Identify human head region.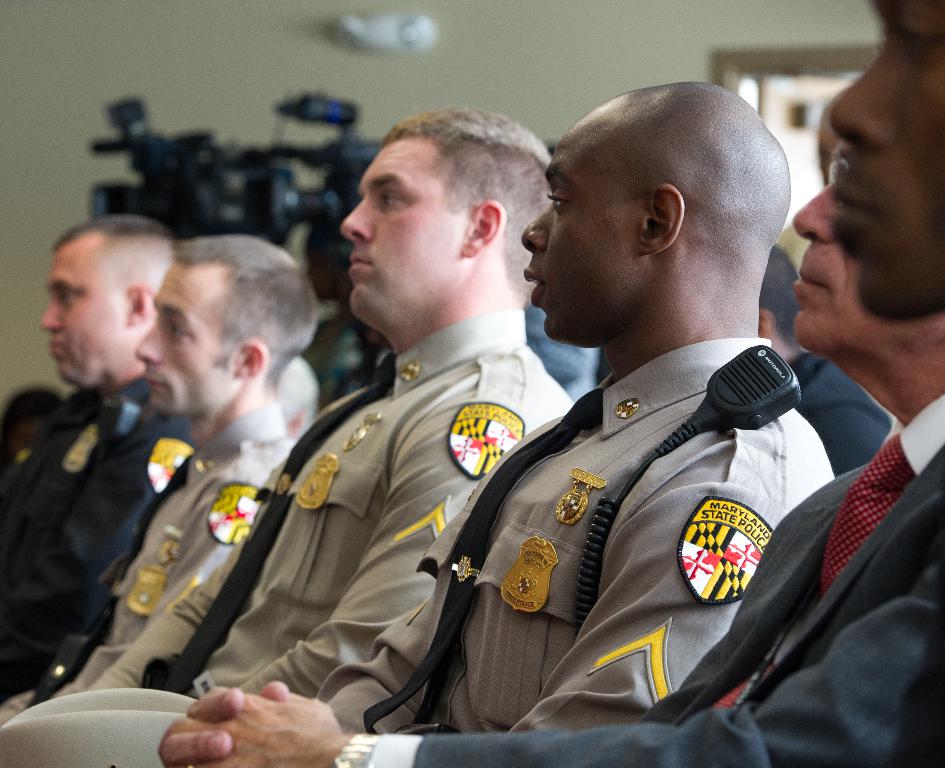
Region: 341, 105, 553, 350.
